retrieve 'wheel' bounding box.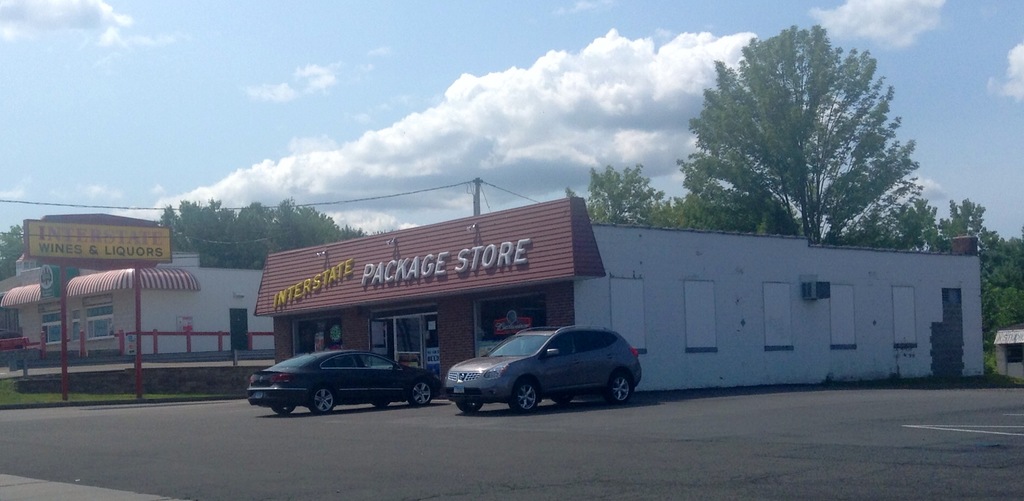
Bounding box: bbox=(374, 400, 387, 406).
